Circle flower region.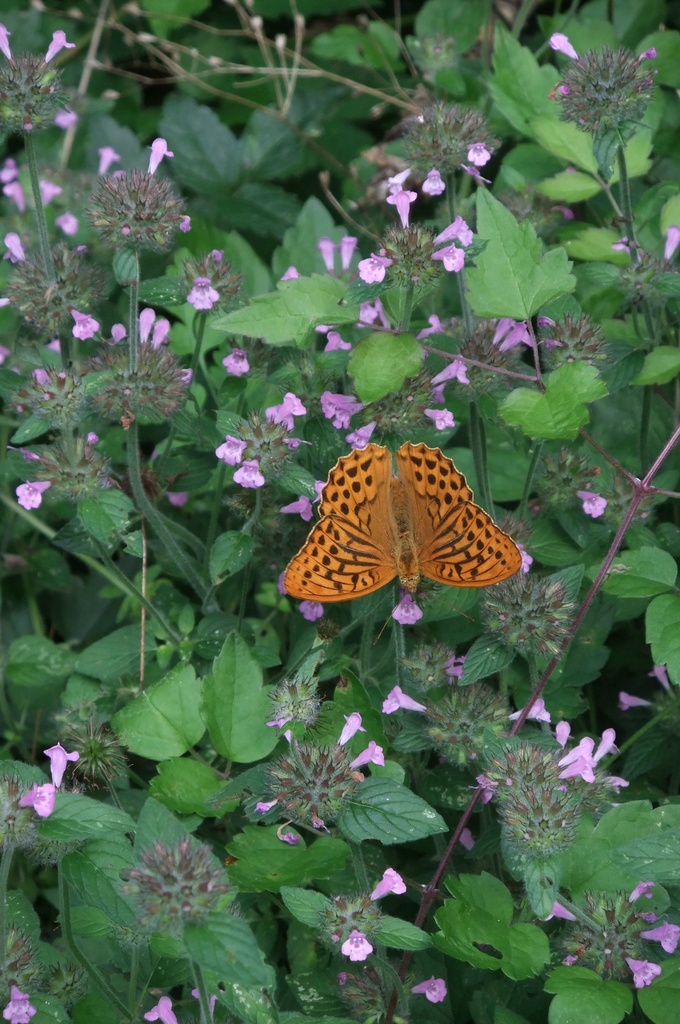
Region: locate(69, 308, 97, 342).
